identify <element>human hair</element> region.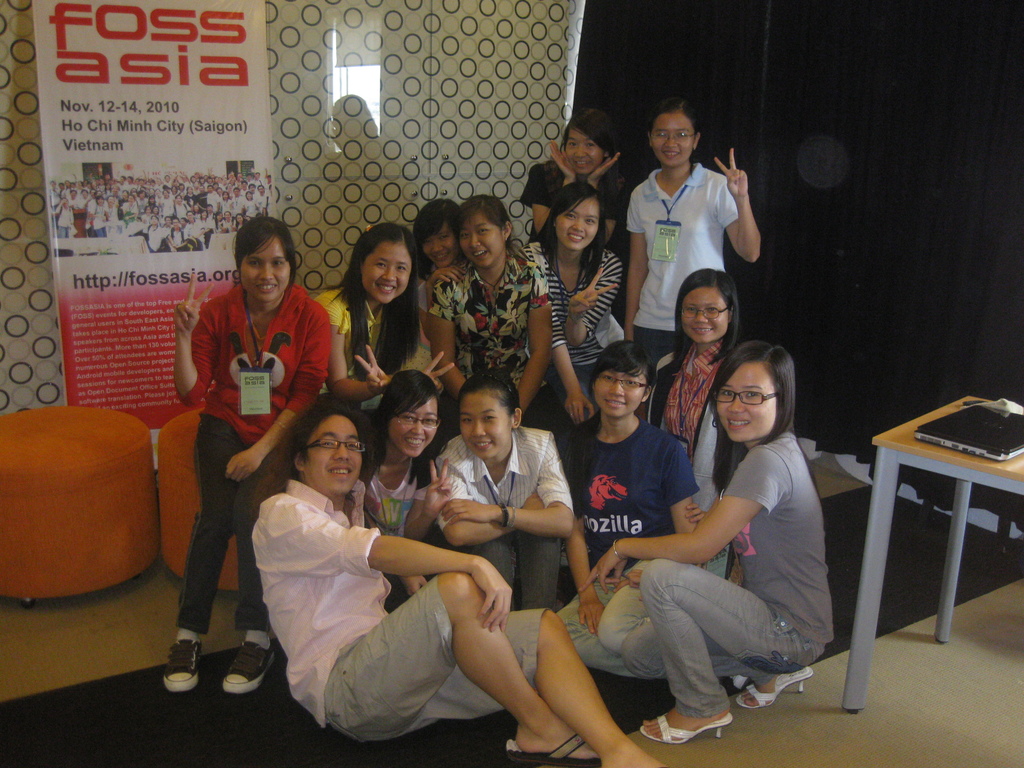
Region: x1=325 y1=221 x2=422 y2=376.
